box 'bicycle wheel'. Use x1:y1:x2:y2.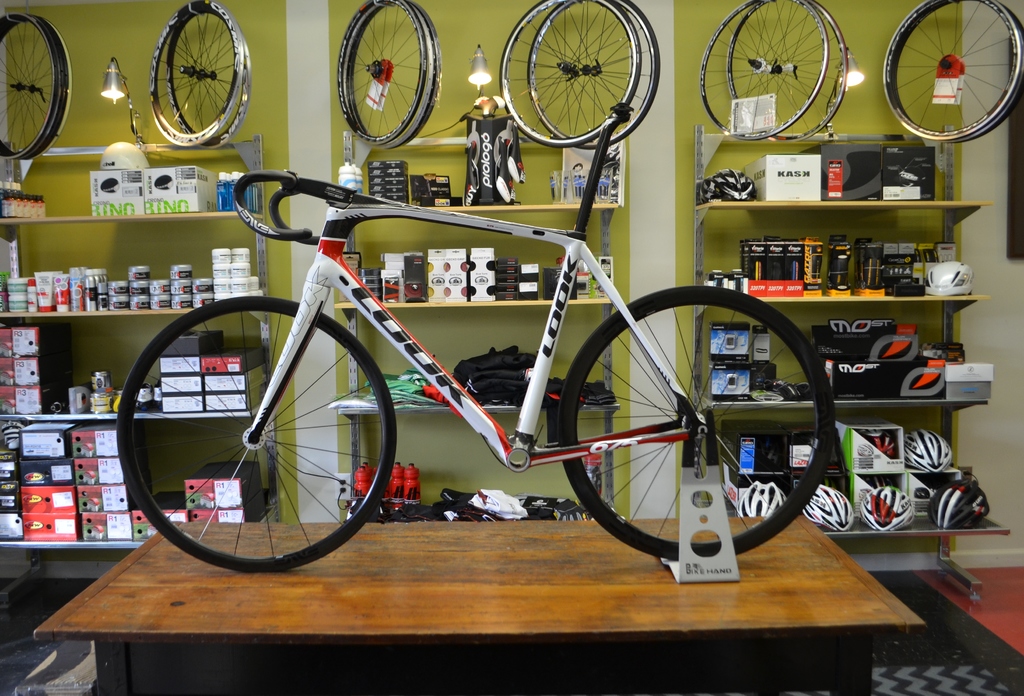
699:0:828:136.
